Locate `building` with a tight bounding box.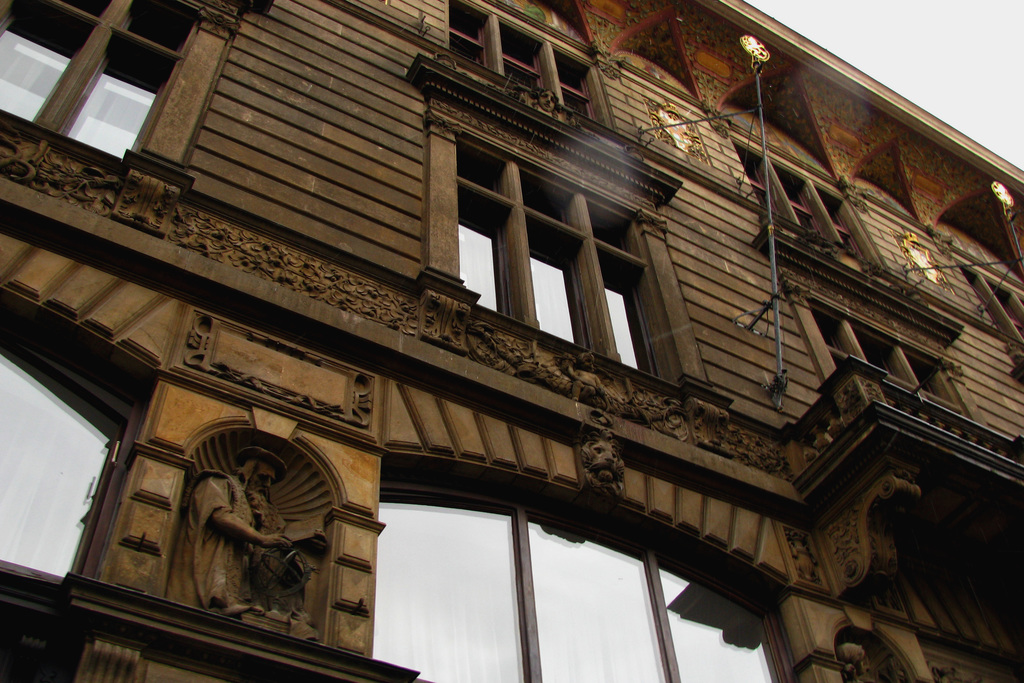
x1=0, y1=0, x2=1023, y2=682.
